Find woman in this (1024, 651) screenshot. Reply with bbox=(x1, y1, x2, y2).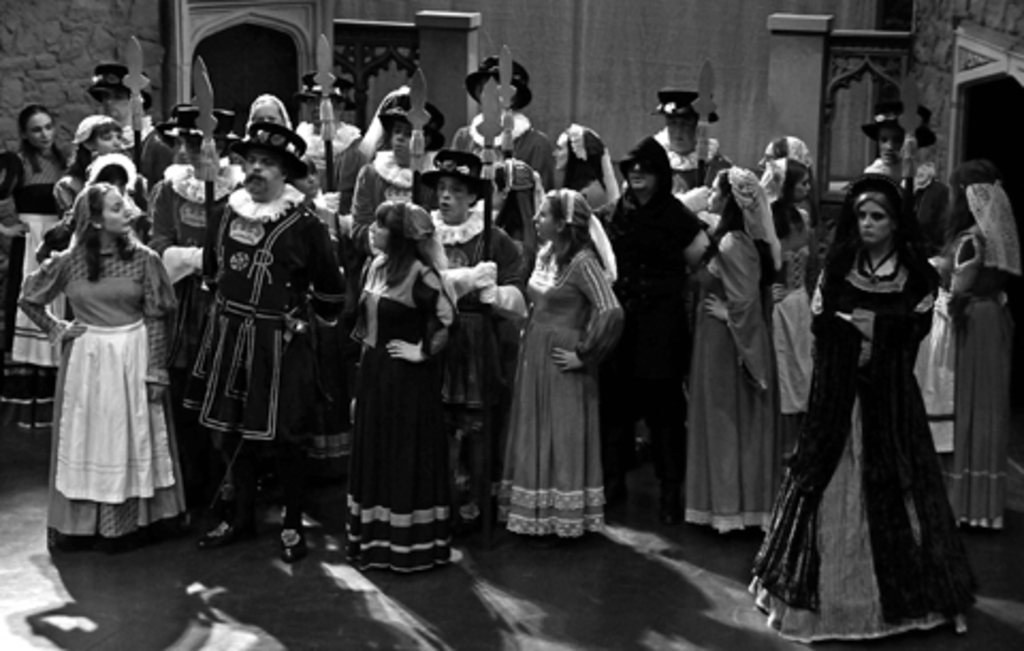
bbox=(745, 173, 981, 642).
